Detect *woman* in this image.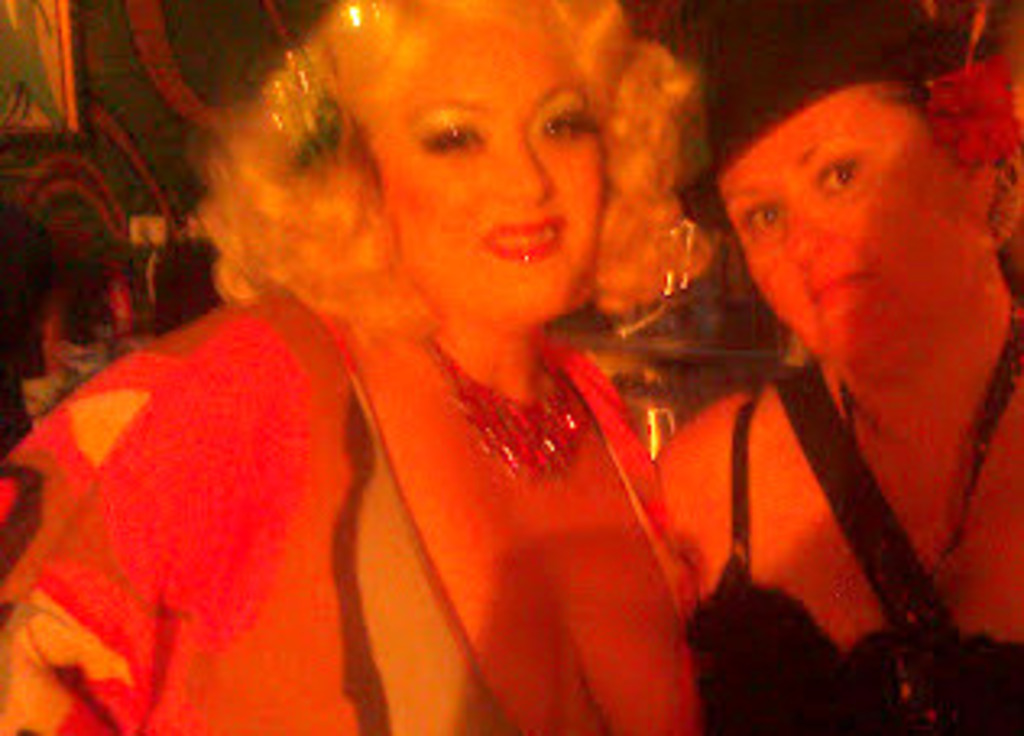
Detection: [left=0, top=0, right=716, bottom=733].
